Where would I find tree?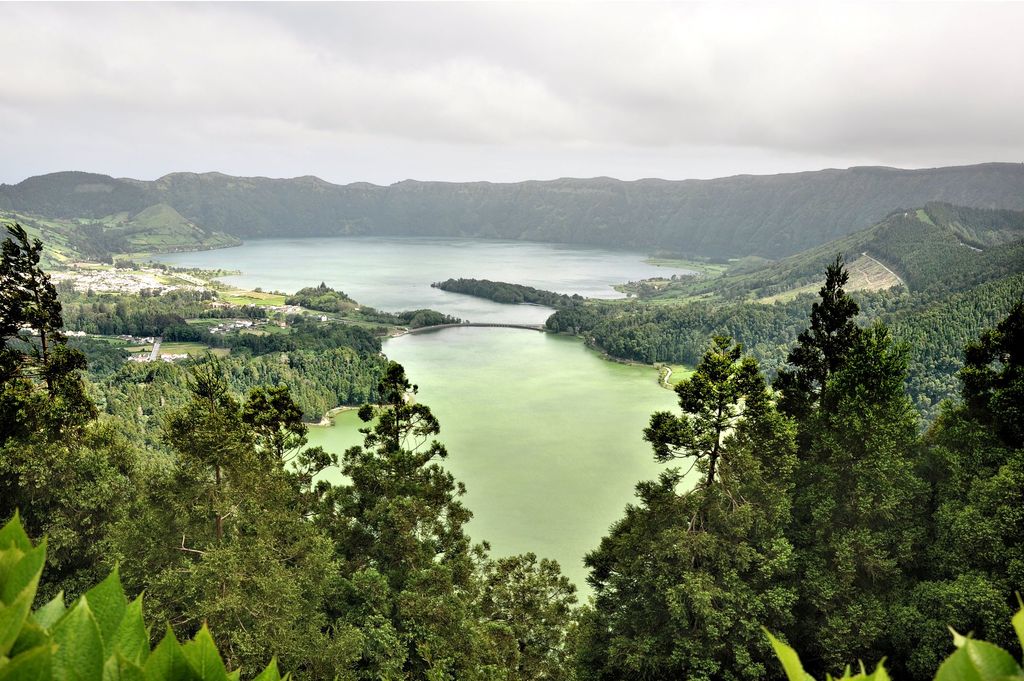
At left=754, top=607, right=1023, bottom=680.
